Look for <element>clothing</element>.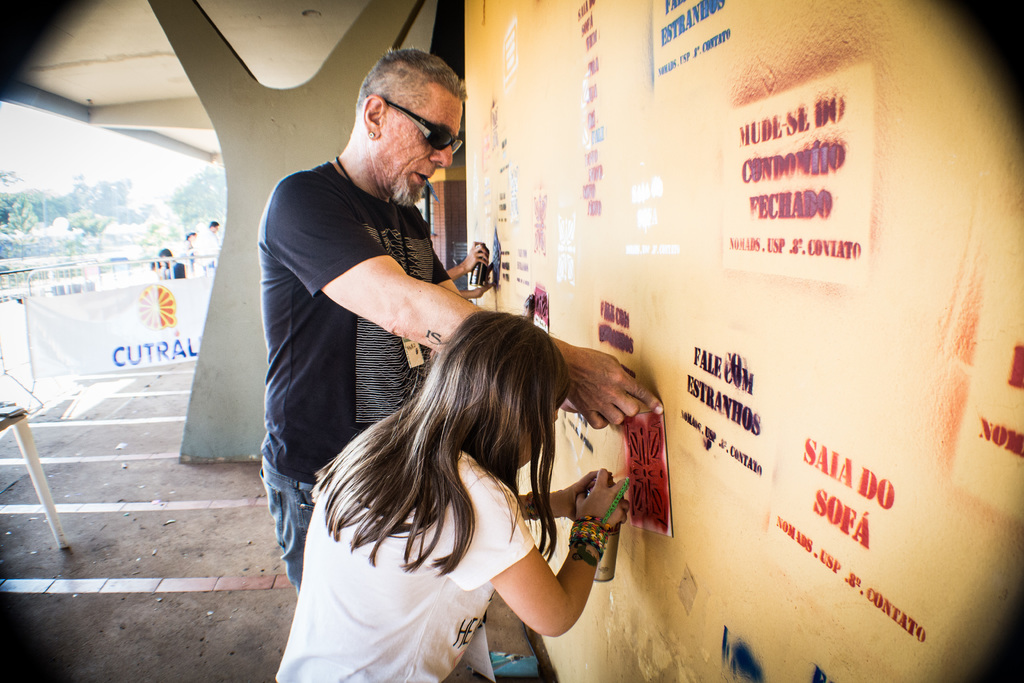
Found: <box>173,268,182,280</box>.
